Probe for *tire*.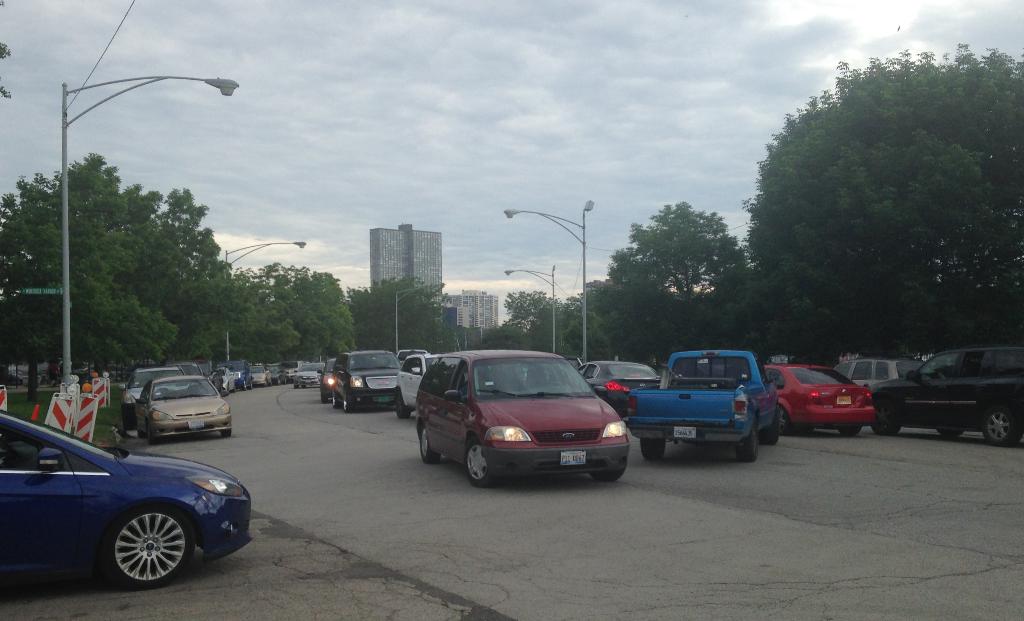
Probe result: rect(634, 438, 666, 463).
